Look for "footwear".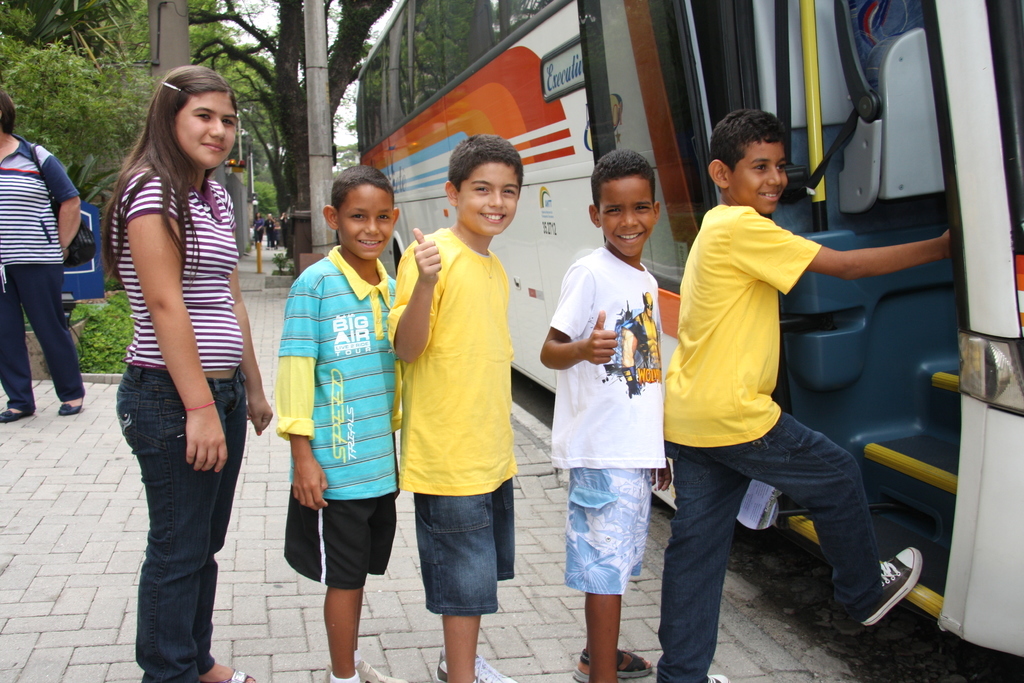
Found: 218,667,257,682.
